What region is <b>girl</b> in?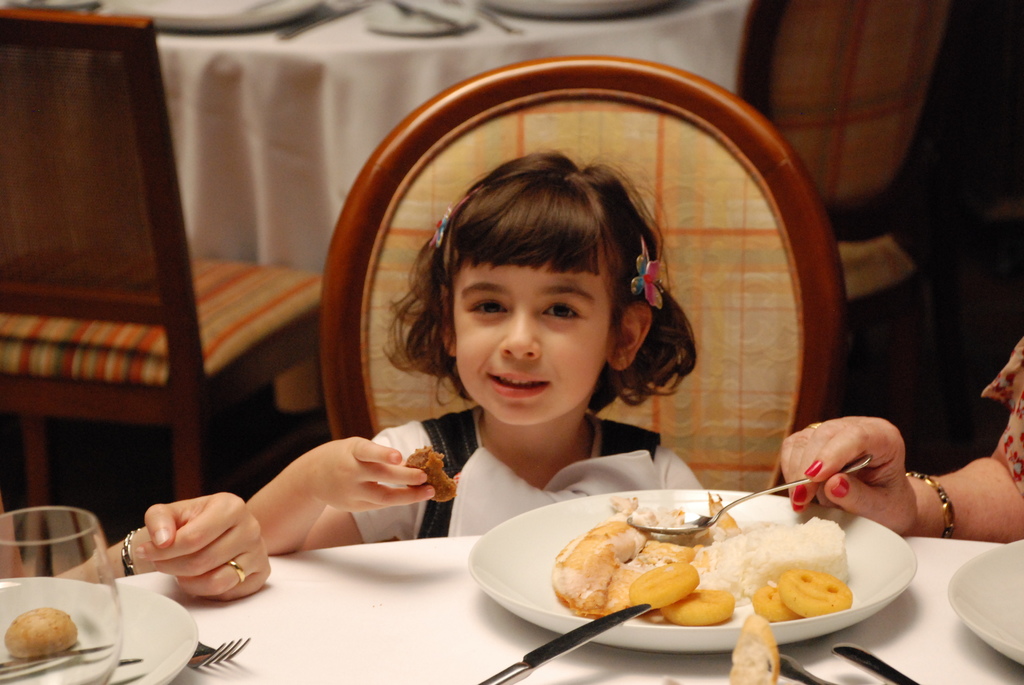
select_region(244, 152, 707, 552).
